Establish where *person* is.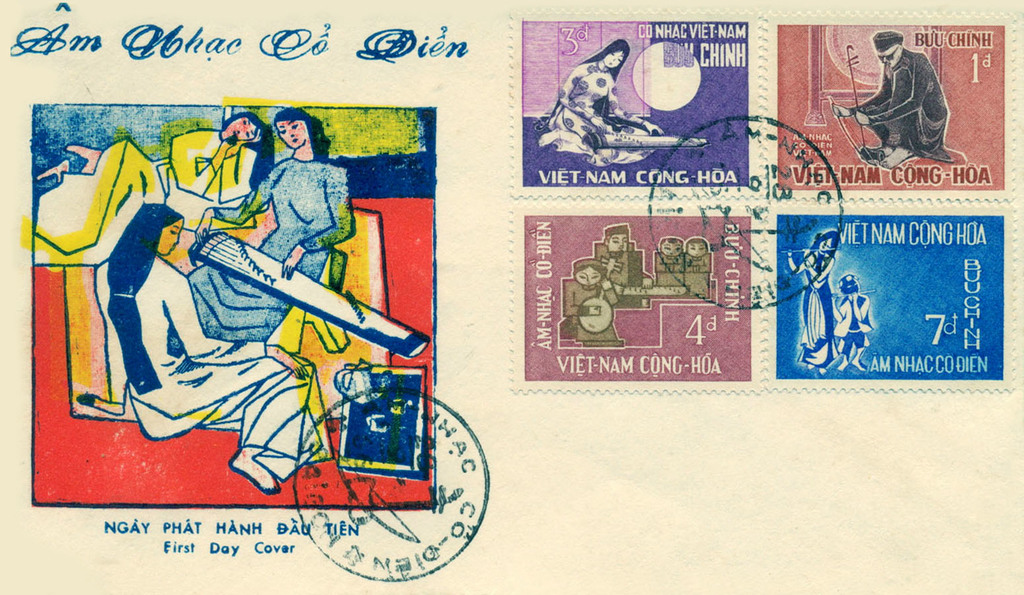
Established at select_region(35, 110, 267, 255).
